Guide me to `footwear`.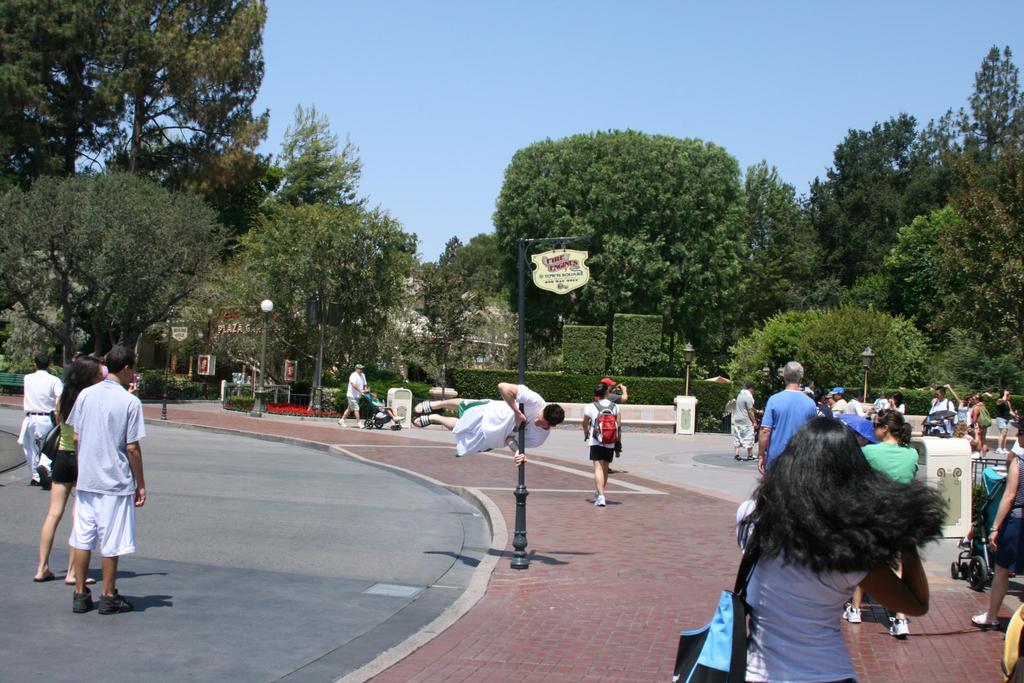
Guidance: l=591, t=494, r=606, b=509.
